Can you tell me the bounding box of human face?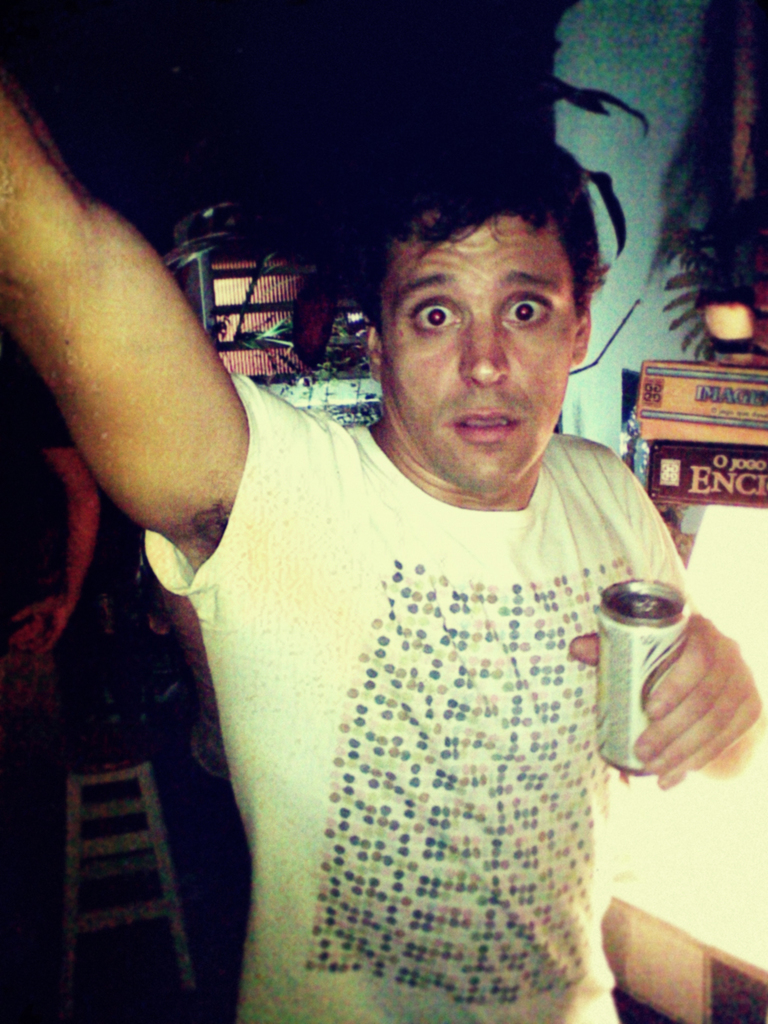
box(379, 218, 578, 497).
